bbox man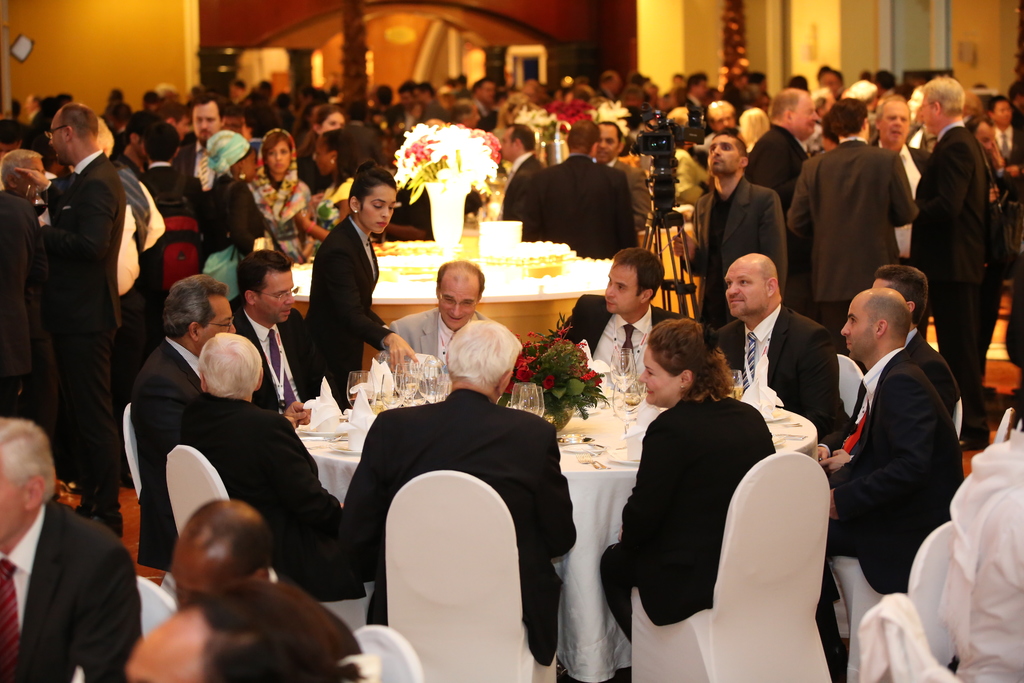
bbox(744, 88, 821, 210)
